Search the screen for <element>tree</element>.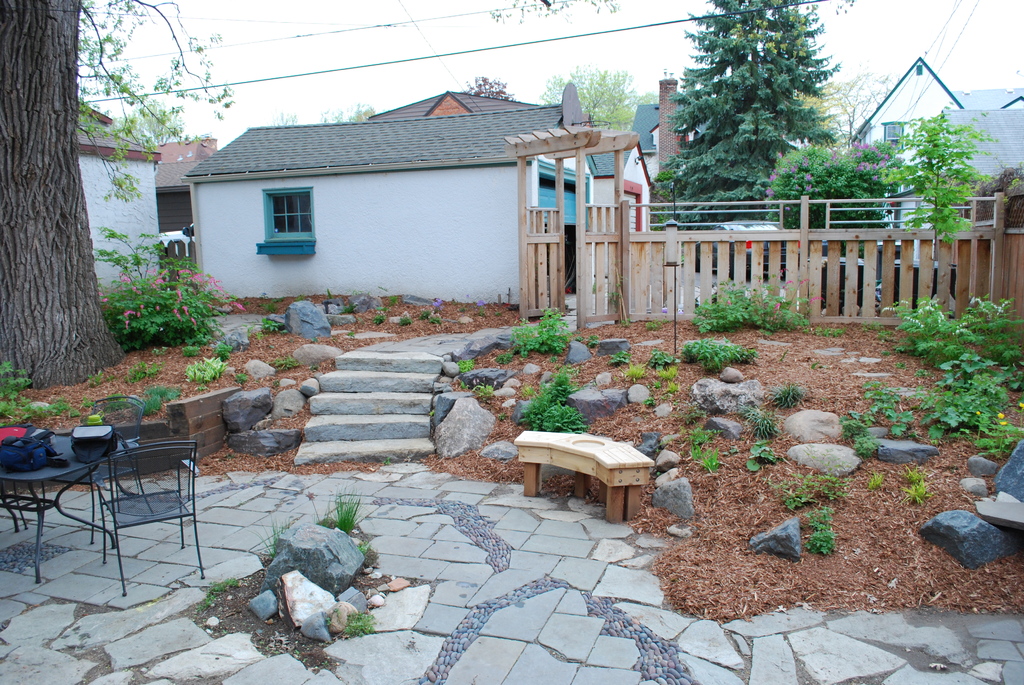
Found at region(0, 0, 242, 390).
